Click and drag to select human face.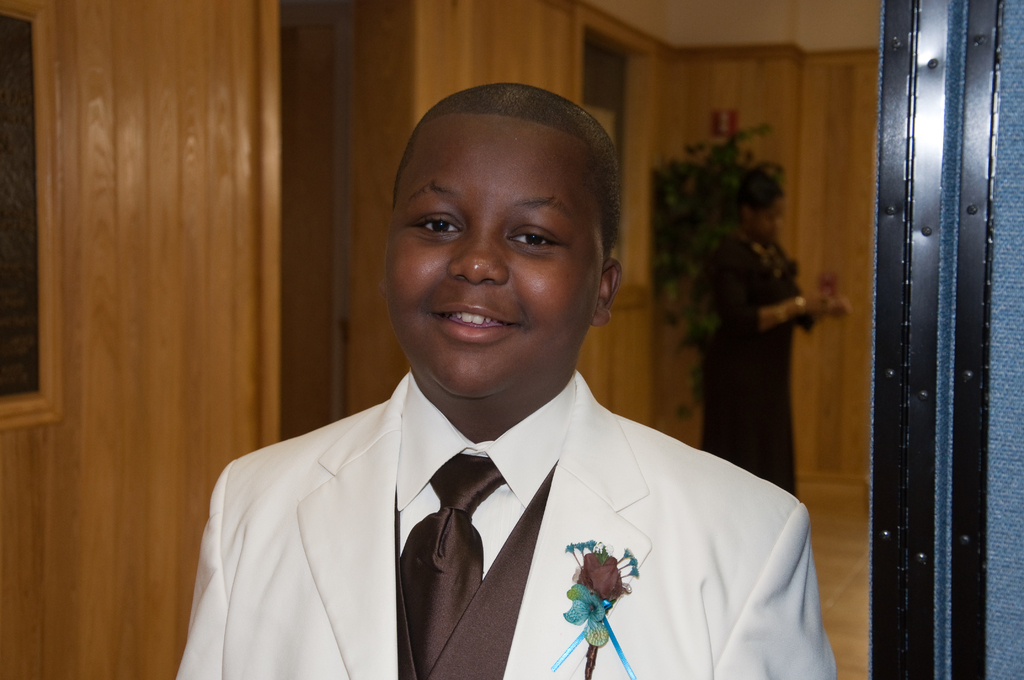
Selection: (386, 109, 597, 396).
